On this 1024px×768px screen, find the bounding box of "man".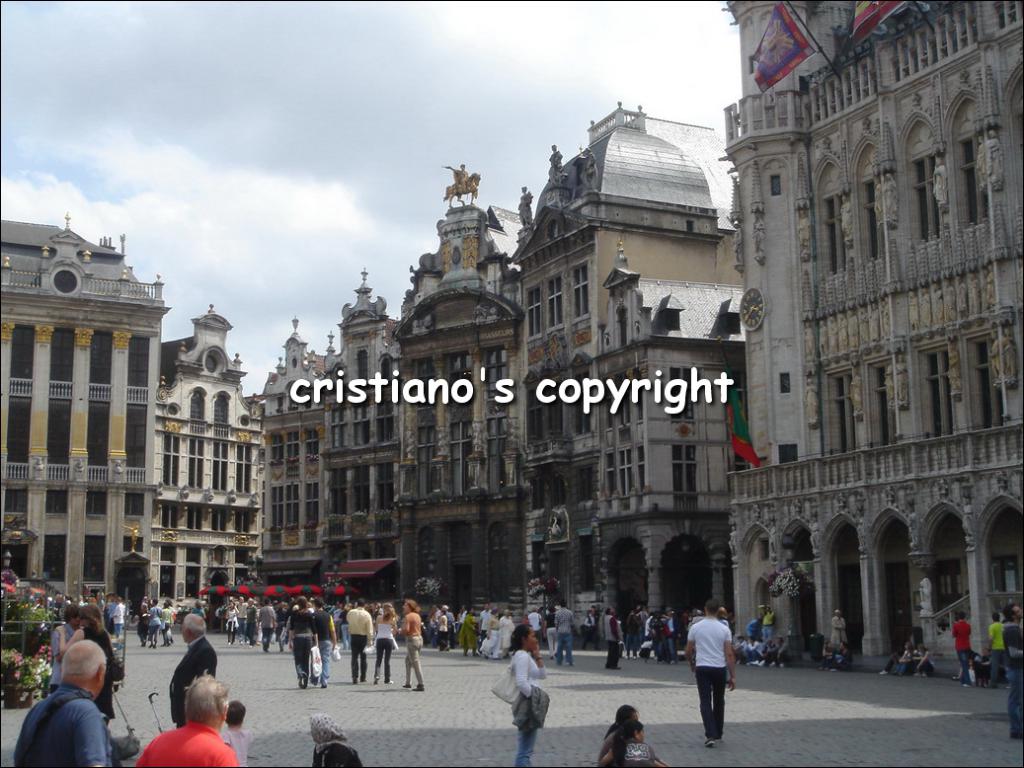
Bounding box: [x1=12, y1=635, x2=113, y2=767].
